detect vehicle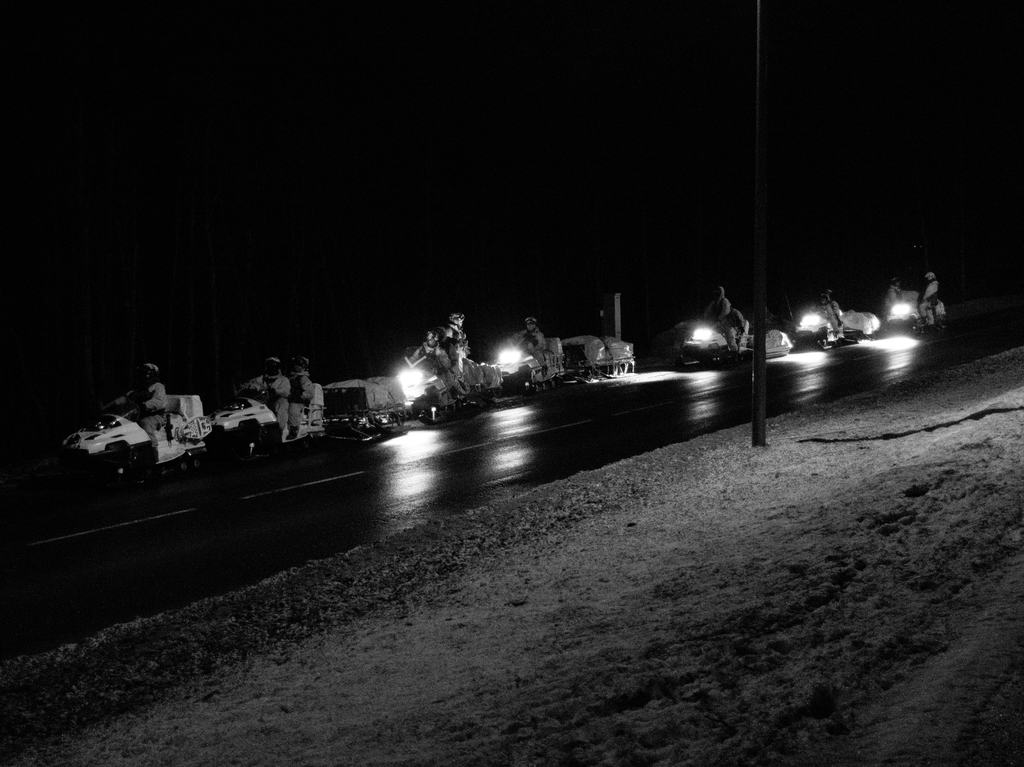
bbox(510, 334, 568, 384)
